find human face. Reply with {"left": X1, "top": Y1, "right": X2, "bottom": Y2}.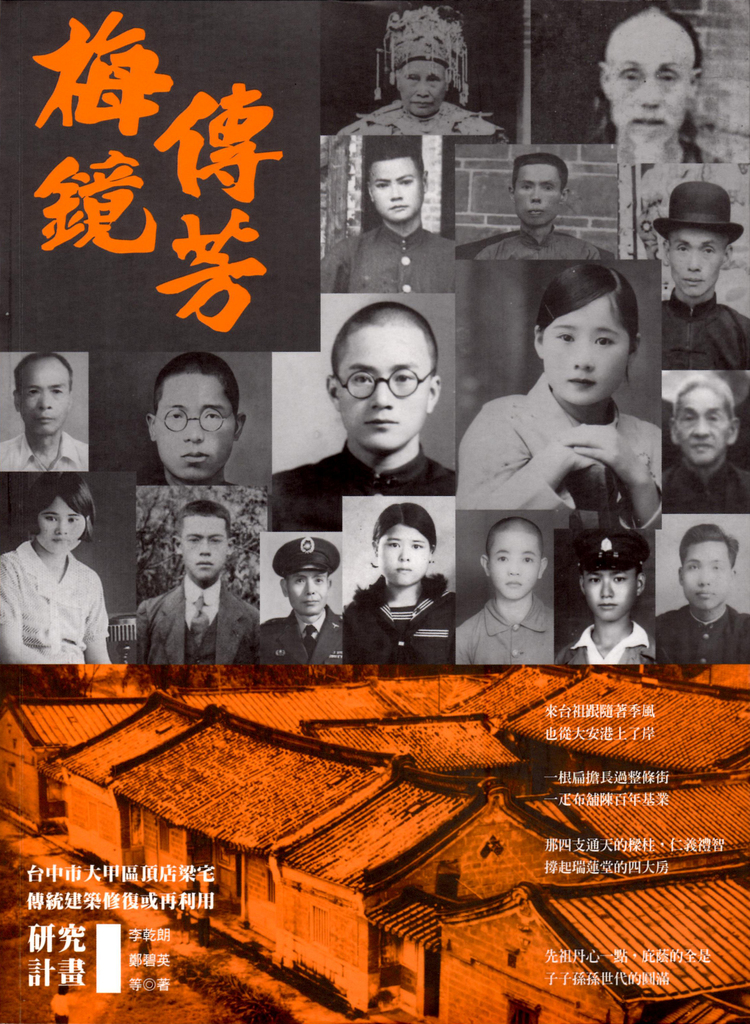
{"left": 180, "top": 515, "right": 227, "bottom": 586}.
